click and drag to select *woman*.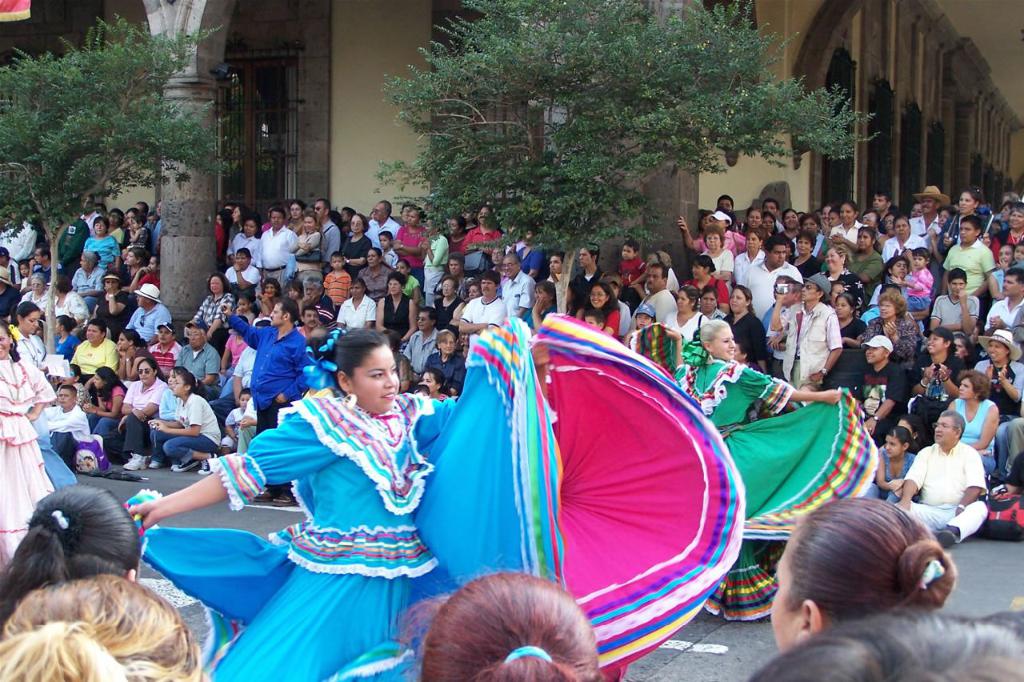
Selection: [290, 212, 321, 284].
